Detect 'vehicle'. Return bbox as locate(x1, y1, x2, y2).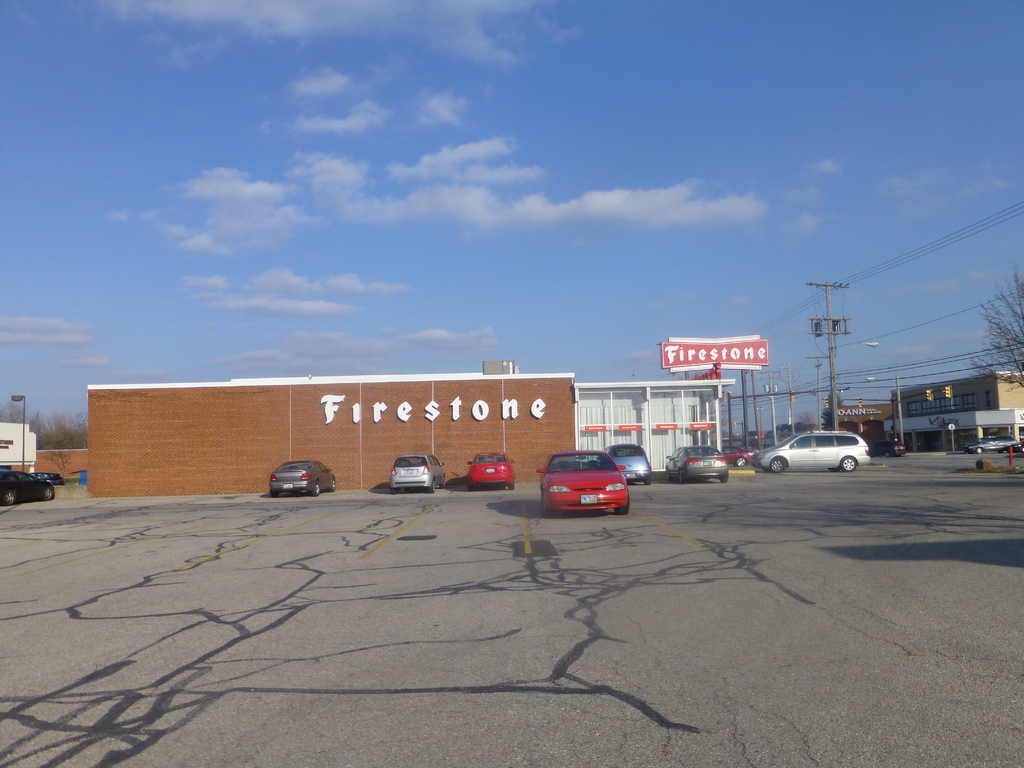
locate(15, 471, 67, 488).
